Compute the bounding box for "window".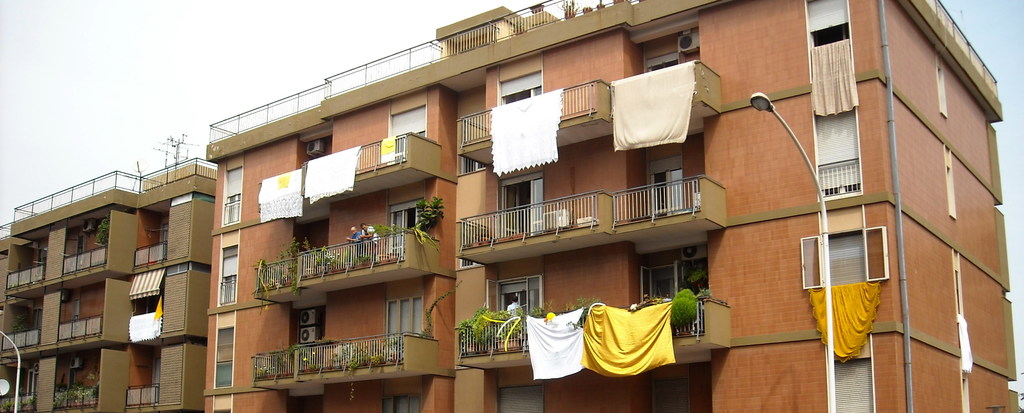
region(958, 360, 970, 412).
